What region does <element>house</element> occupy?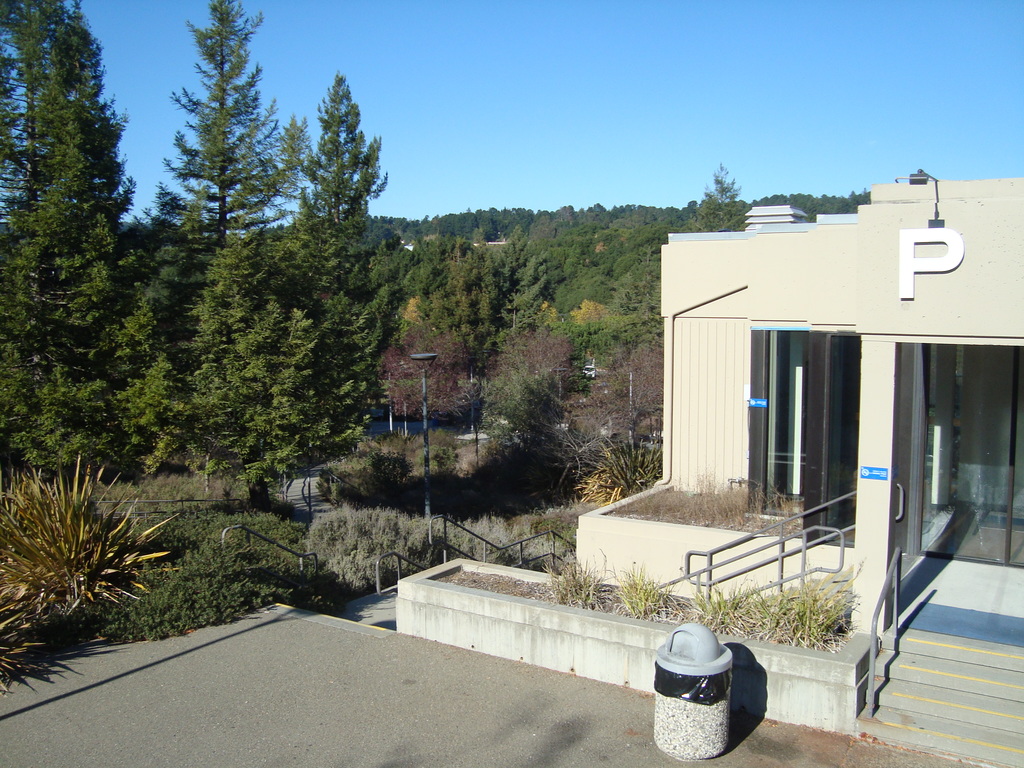
BBox(570, 178, 1023, 662).
